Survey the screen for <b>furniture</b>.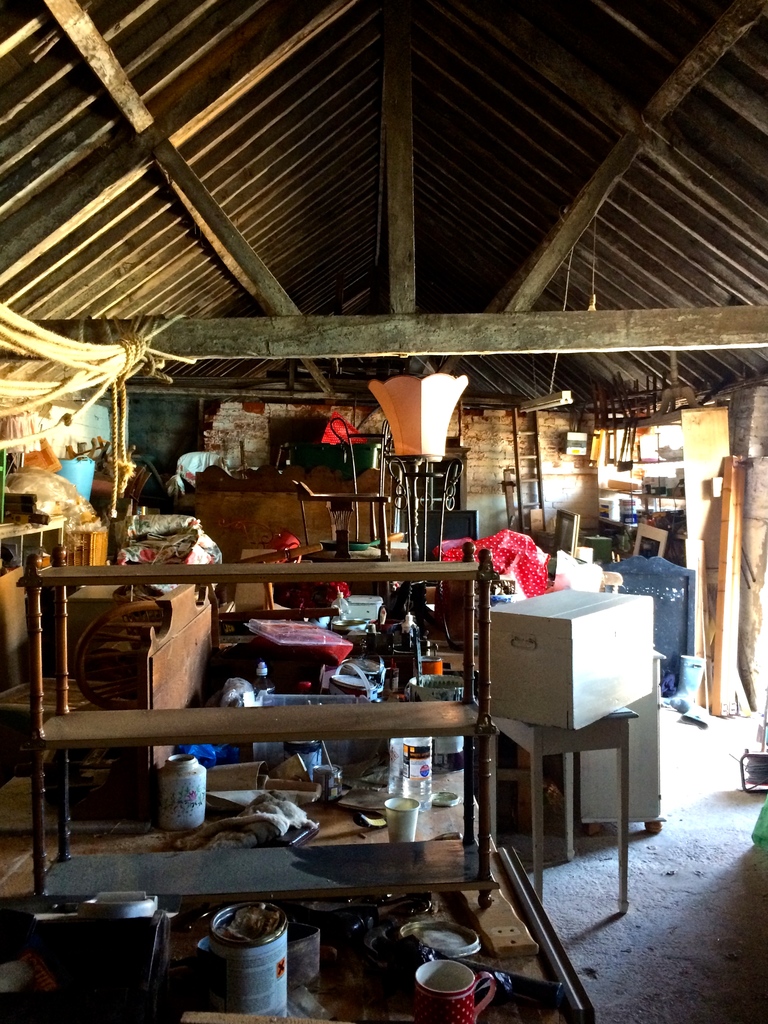
Survey found: <bbox>20, 547, 505, 911</bbox>.
